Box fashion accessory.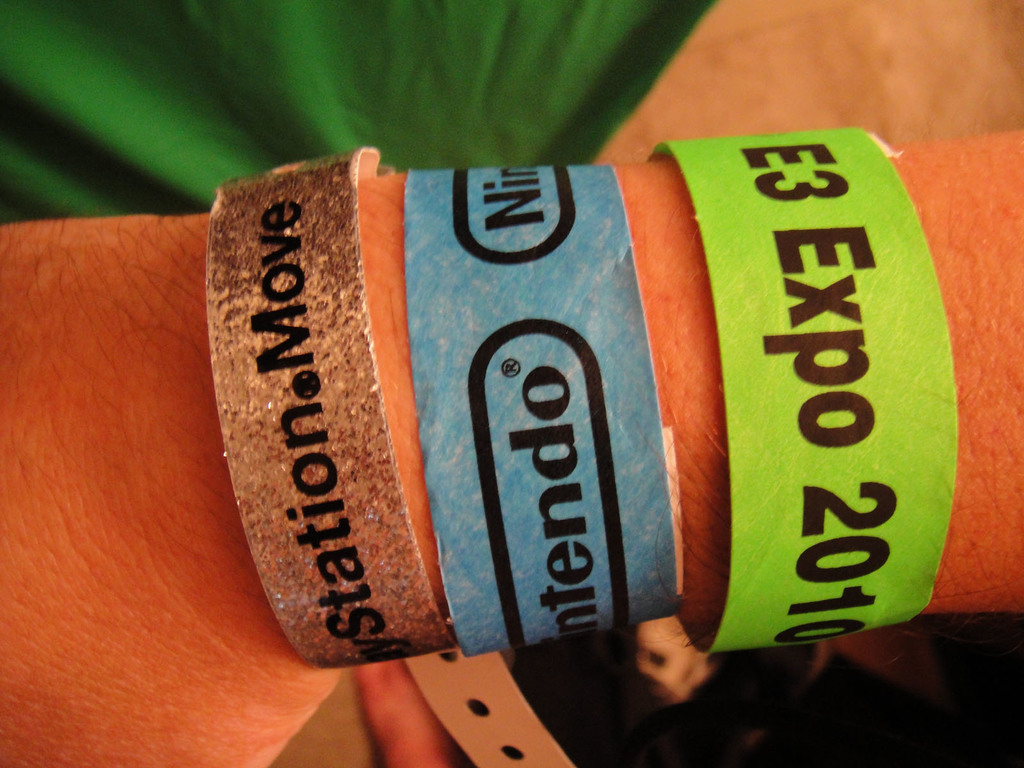
l=647, t=127, r=932, b=667.
